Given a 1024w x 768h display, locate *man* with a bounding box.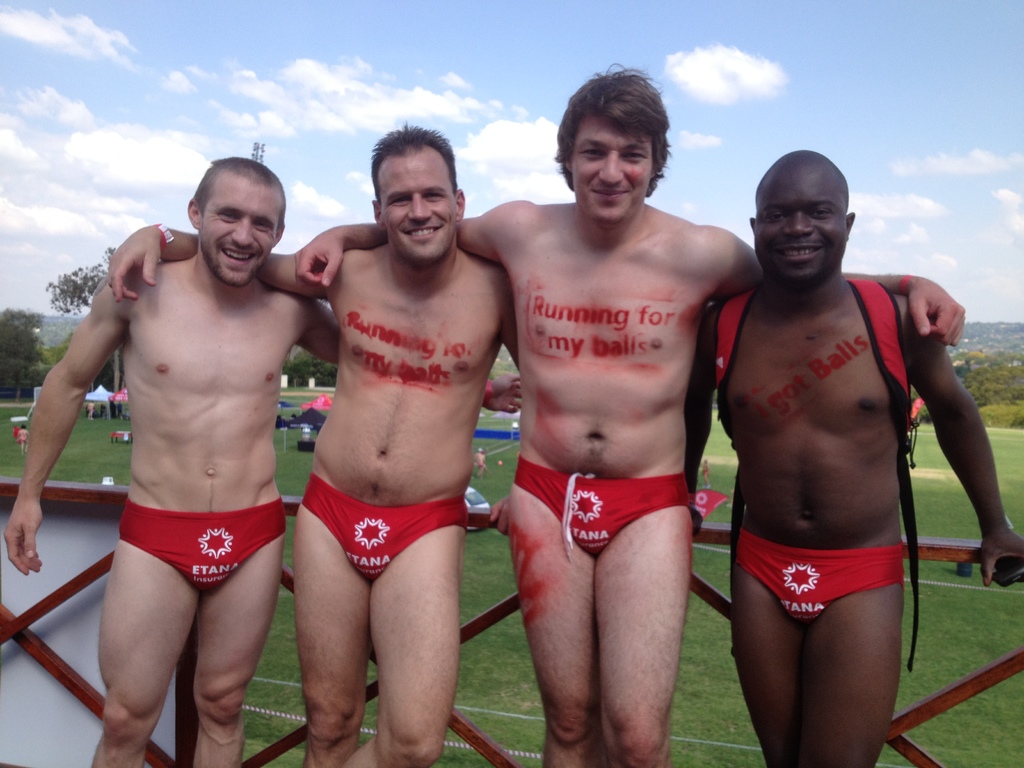
Located: BBox(296, 58, 970, 767).
